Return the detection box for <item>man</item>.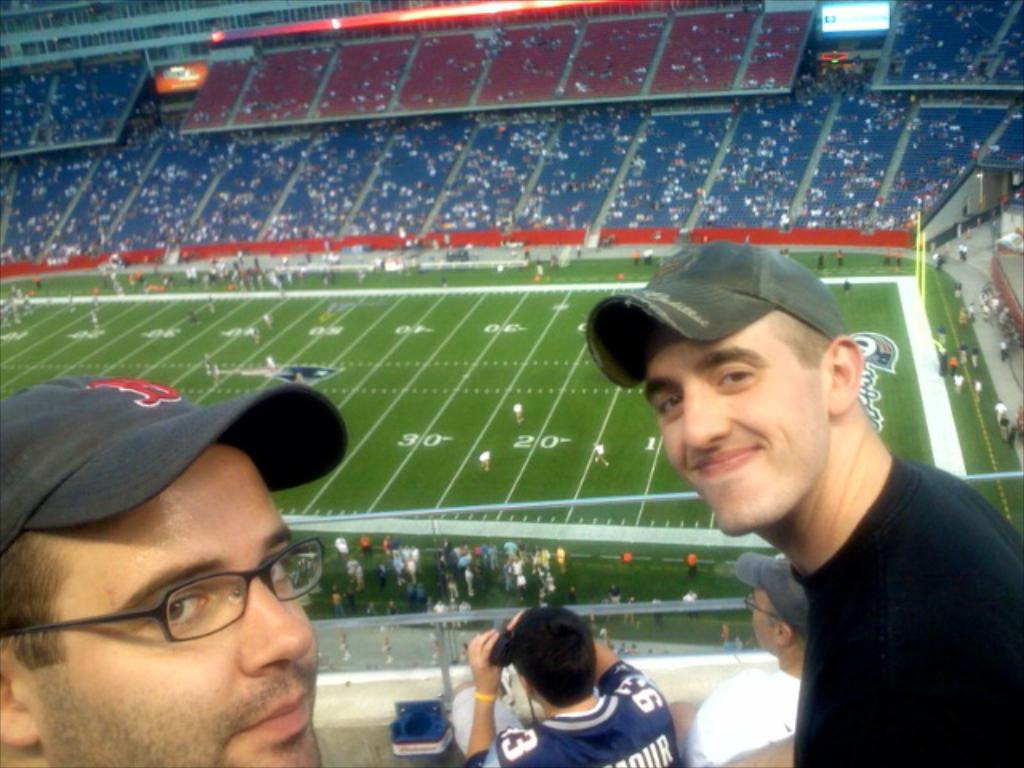
rect(666, 555, 810, 766).
